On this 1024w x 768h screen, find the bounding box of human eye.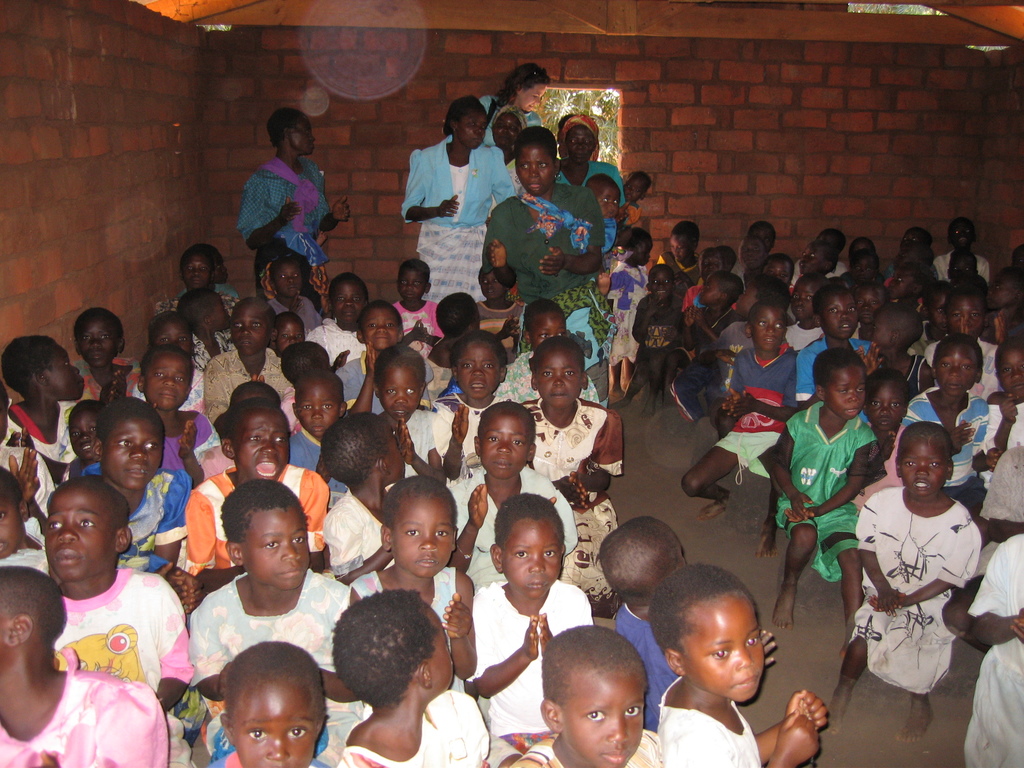
Bounding box: [x1=962, y1=364, x2=972, y2=369].
